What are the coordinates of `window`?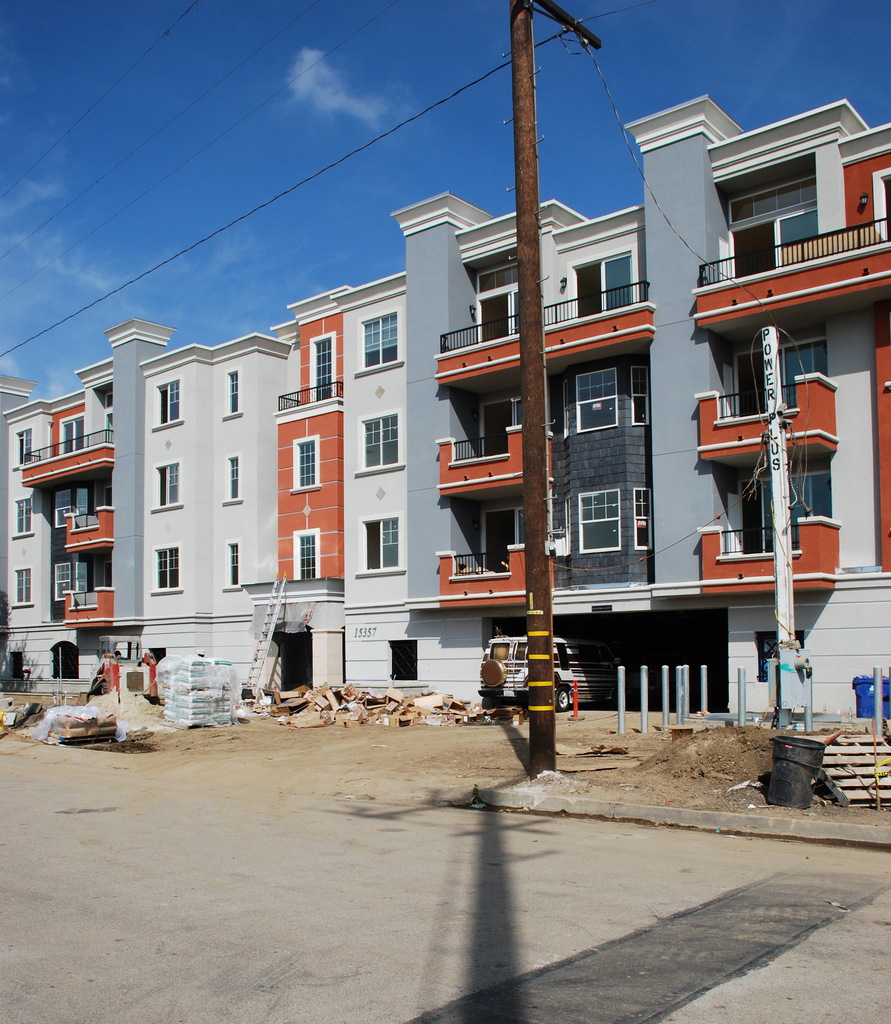
10,568,33,601.
